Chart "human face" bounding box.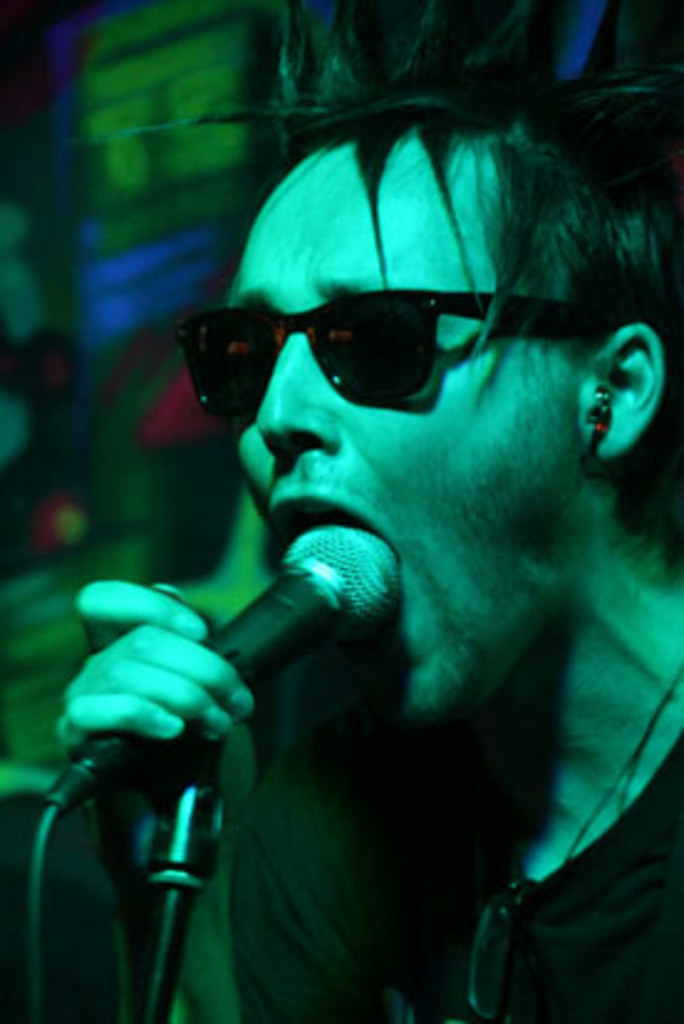
Charted: 218:149:585:714.
